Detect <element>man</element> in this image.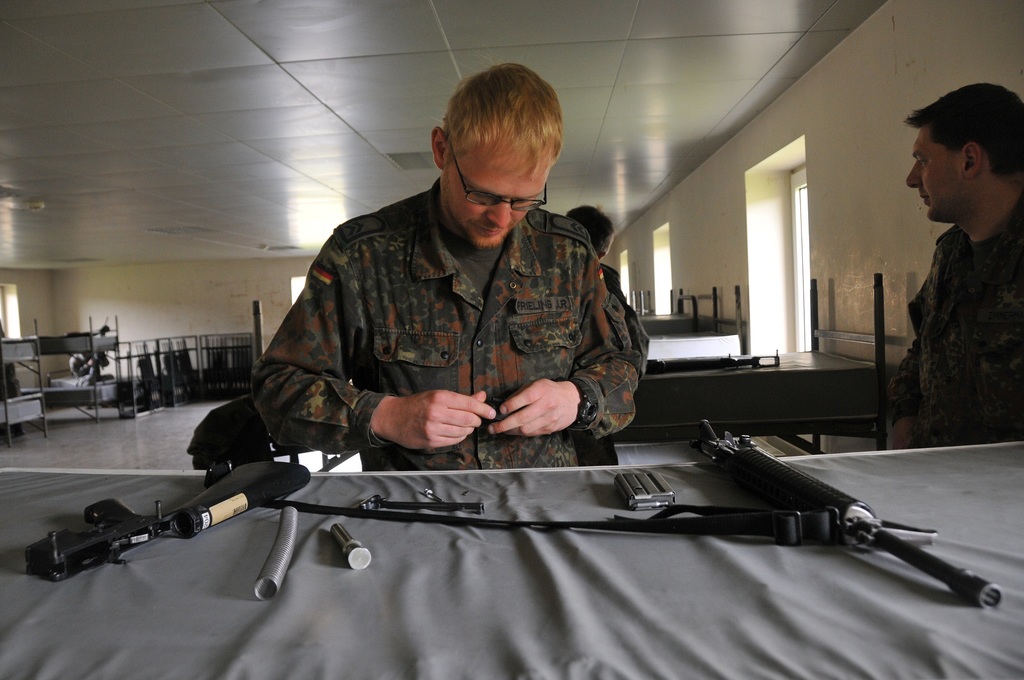
Detection: <box>561,207,652,376</box>.
